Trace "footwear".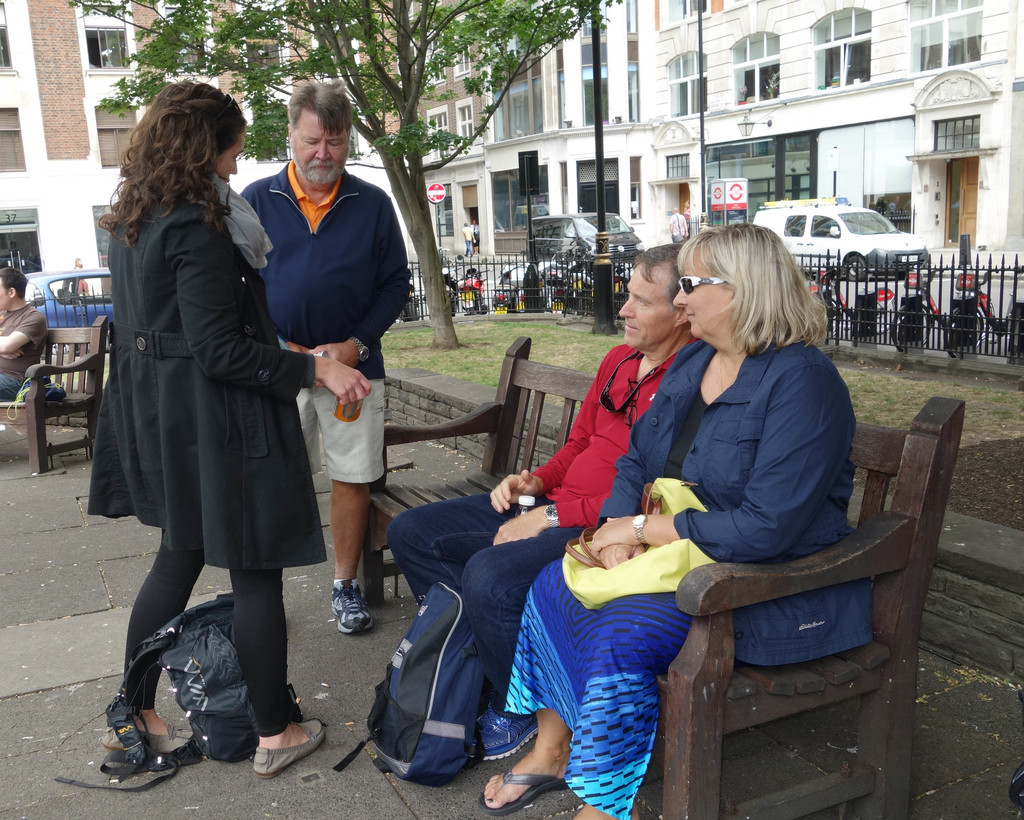
Traced to (x1=328, y1=577, x2=388, y2=636).
